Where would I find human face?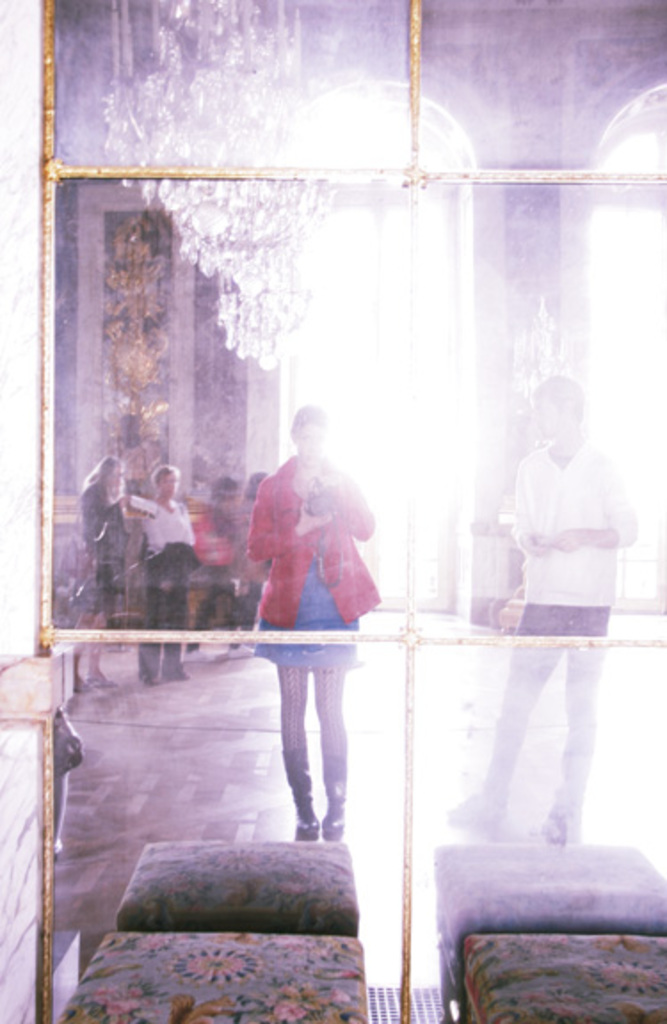
At pyautogui.locateOnScreen(534, 400, 562, 436).
